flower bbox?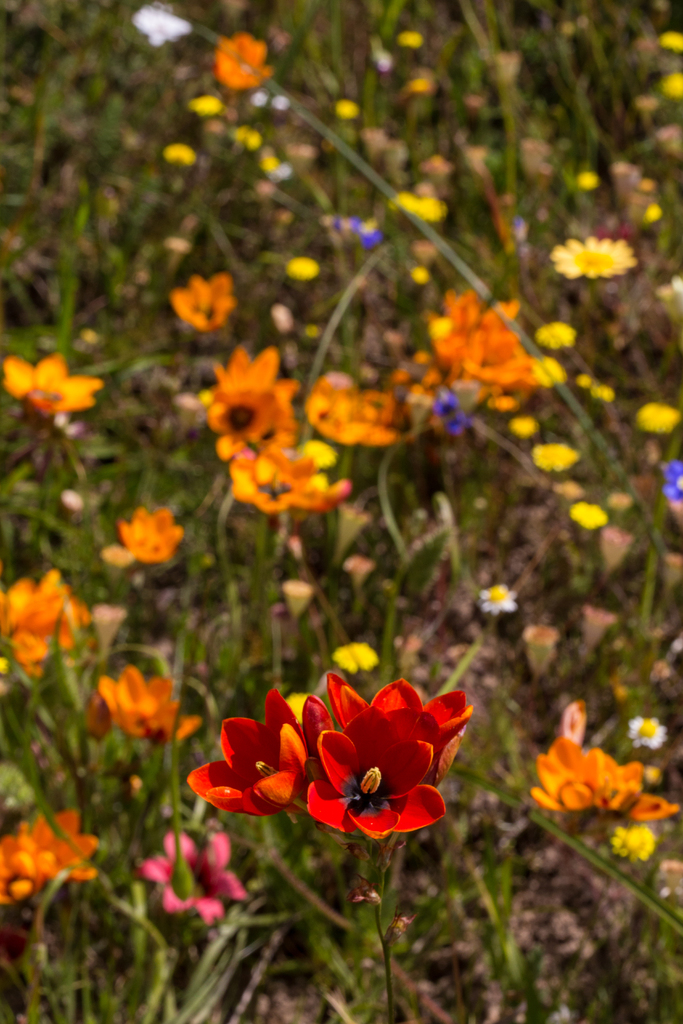
650/31/682/62
